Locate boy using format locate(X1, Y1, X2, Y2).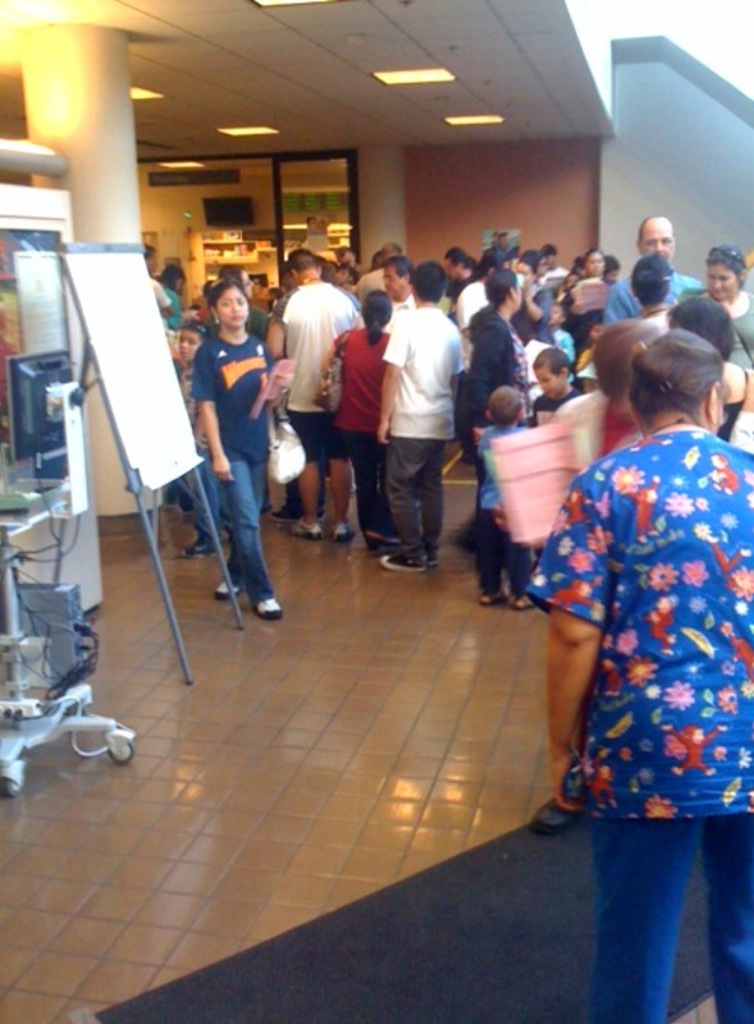
locate(479, 383, 536, 614).
